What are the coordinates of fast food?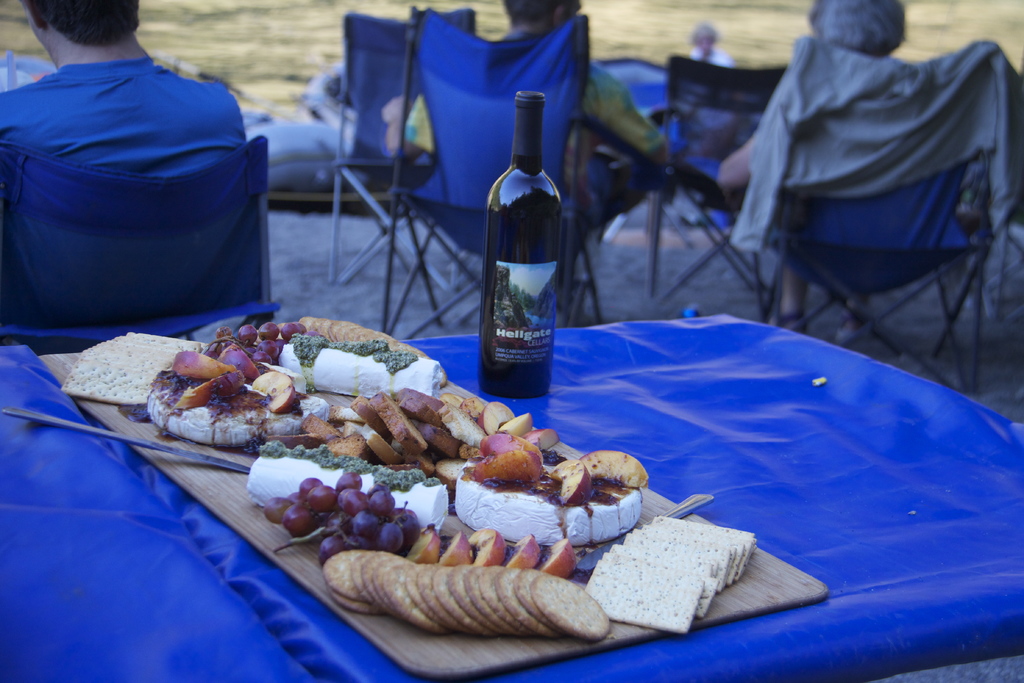
select_region(208, 317, 304, 368).
